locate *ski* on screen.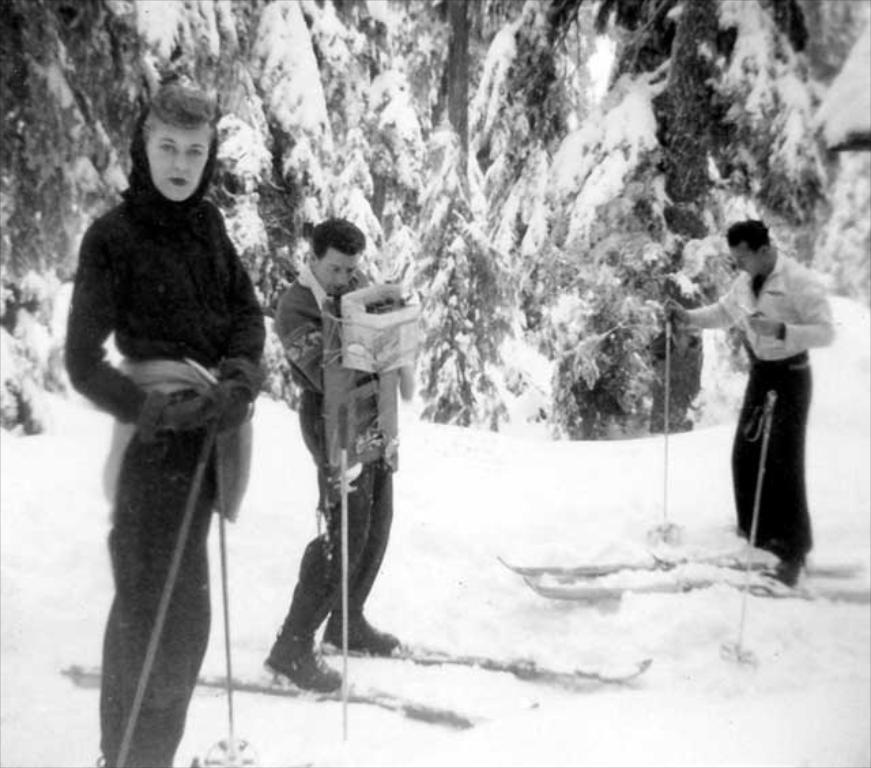
On screen at 75:645:472:742.
